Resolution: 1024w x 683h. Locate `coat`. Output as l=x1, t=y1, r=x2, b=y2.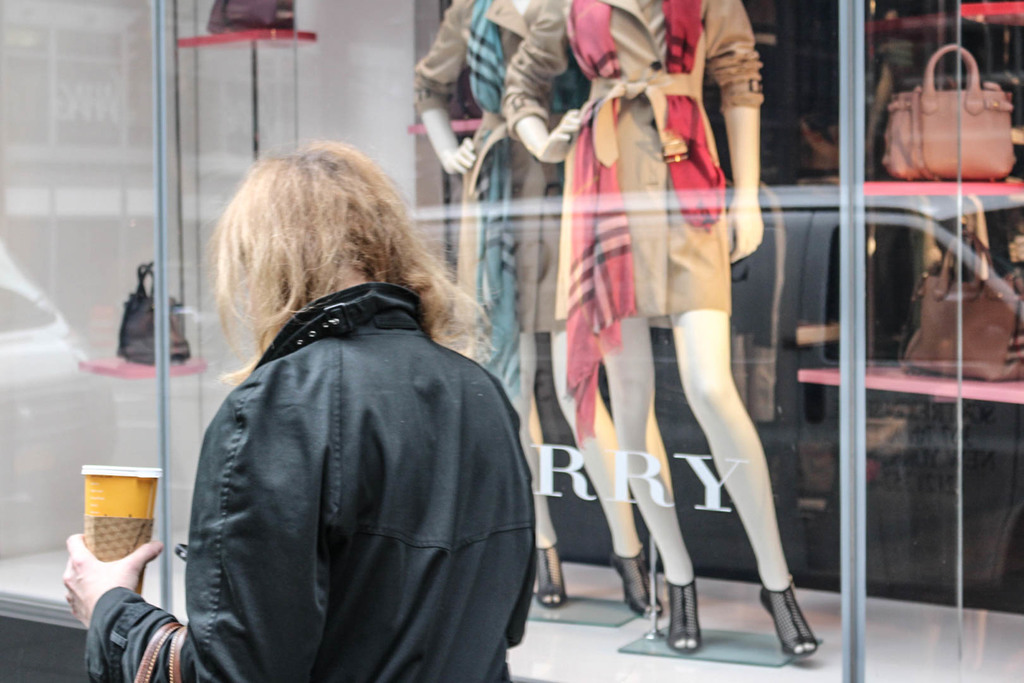
l=86, t=283, r=535, b=682.
